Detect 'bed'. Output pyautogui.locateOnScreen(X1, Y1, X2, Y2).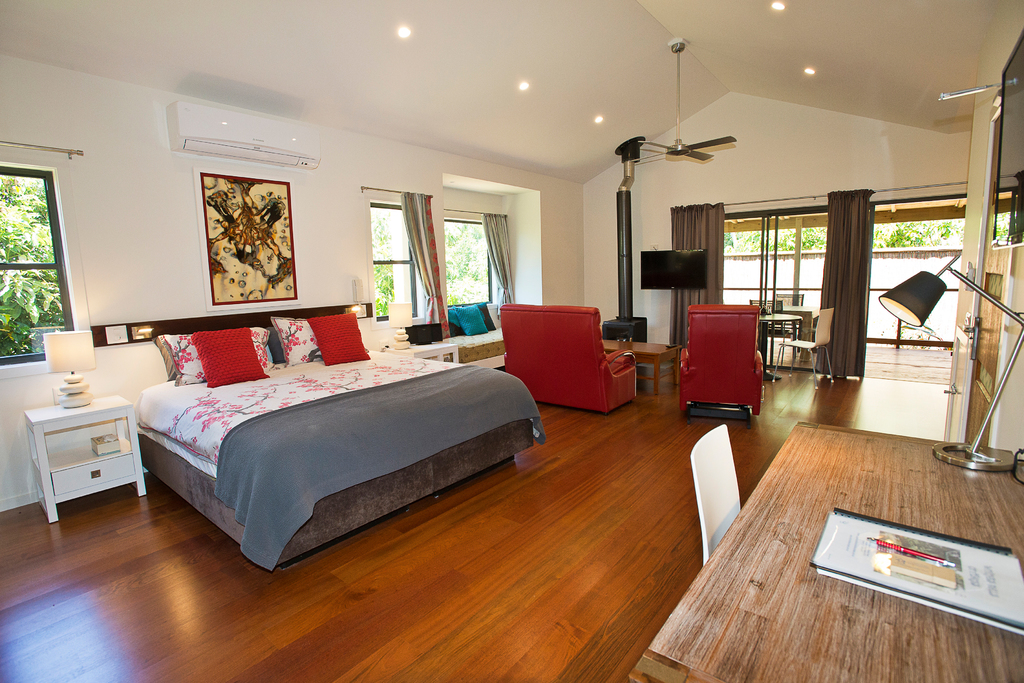
pyautogui.locateOnScreen(414, 313, 510, 370).
